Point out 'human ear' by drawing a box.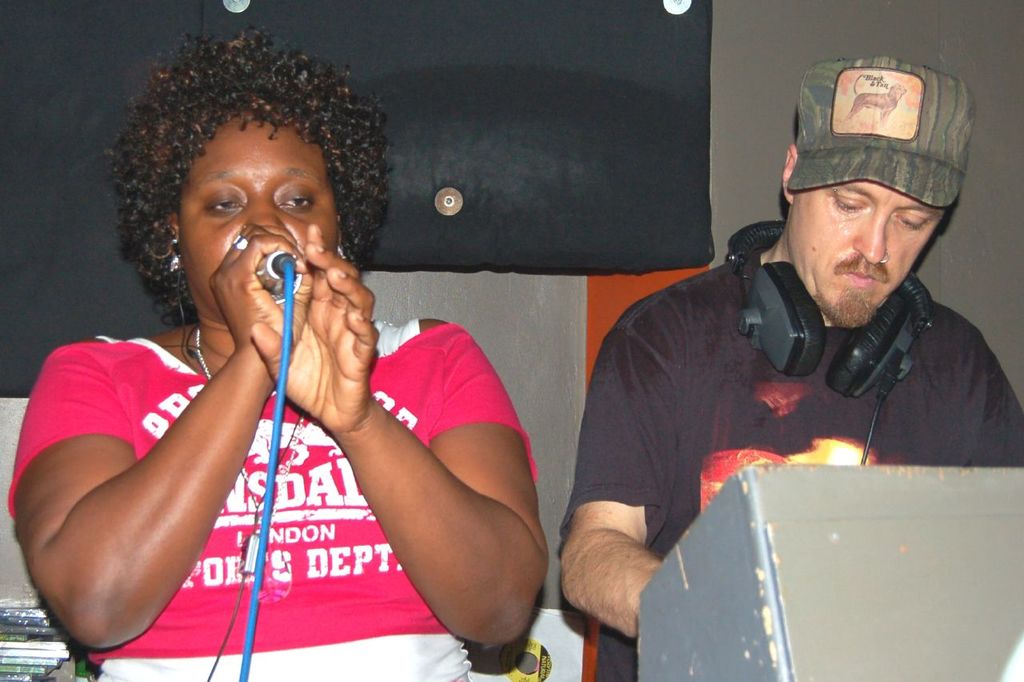
box=[168, 209, 182, 245].
